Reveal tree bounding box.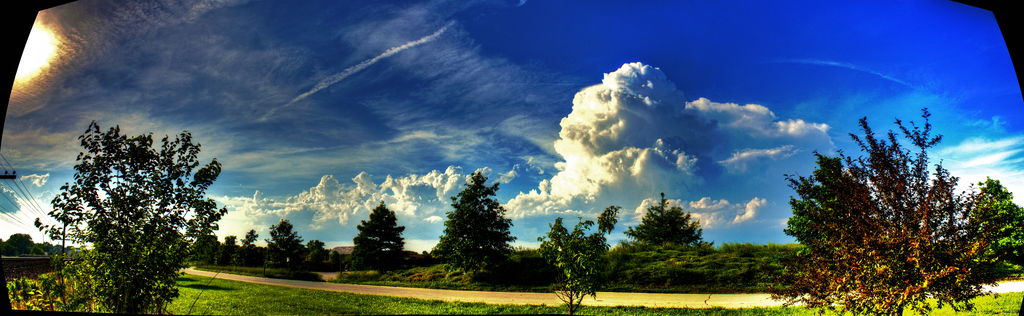
Revealed: 262:215:312:273.
